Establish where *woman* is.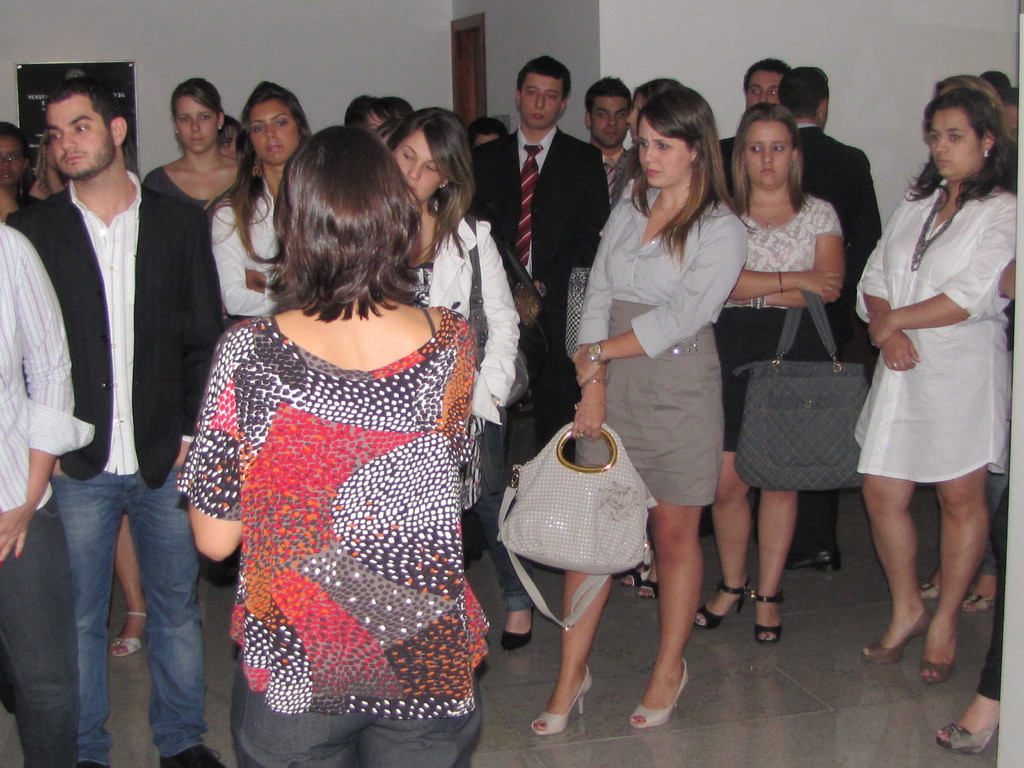
Established at detection(851, 87, 1022, 680).
